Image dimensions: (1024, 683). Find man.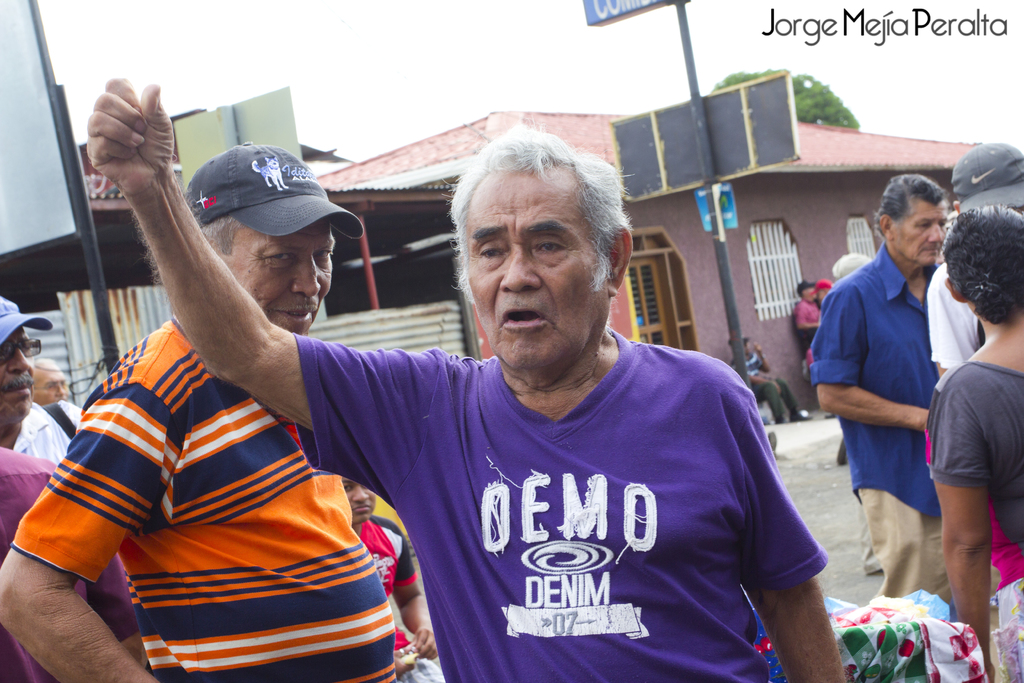
detection(806, 179, 959, 602).
